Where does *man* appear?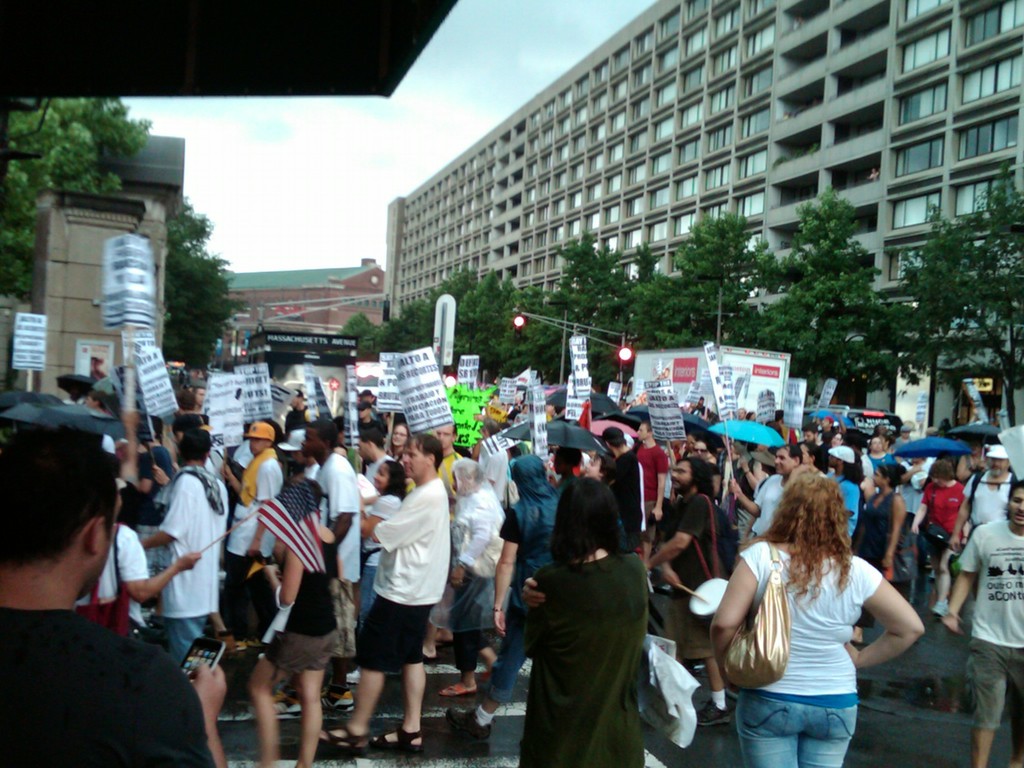
Appears at <box>220,421,286,650</box>.
